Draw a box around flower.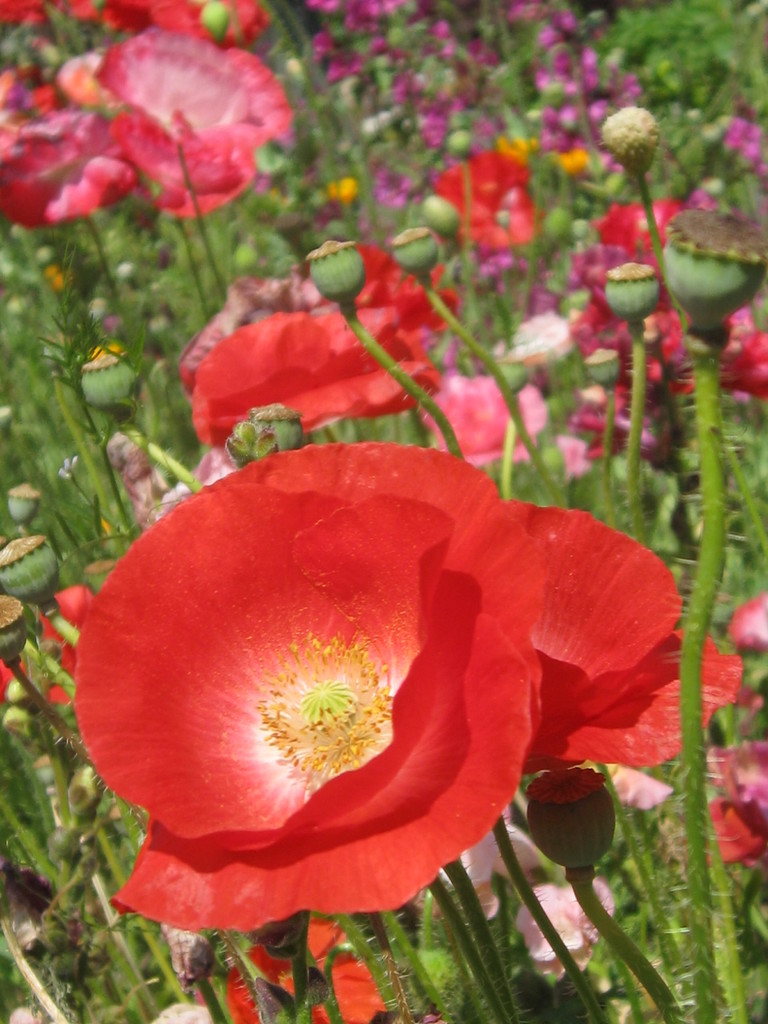
<bbox>83, 23, 289, 211</bbox>.
